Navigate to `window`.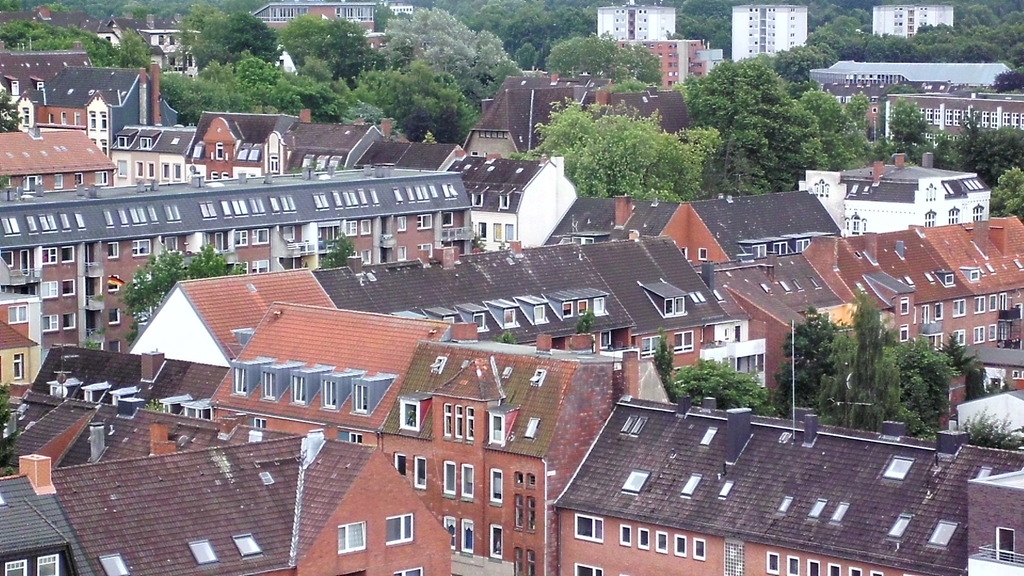
Navigation target: {"left": 470, "top": 195, "right": 483, "bottom": 209}.
